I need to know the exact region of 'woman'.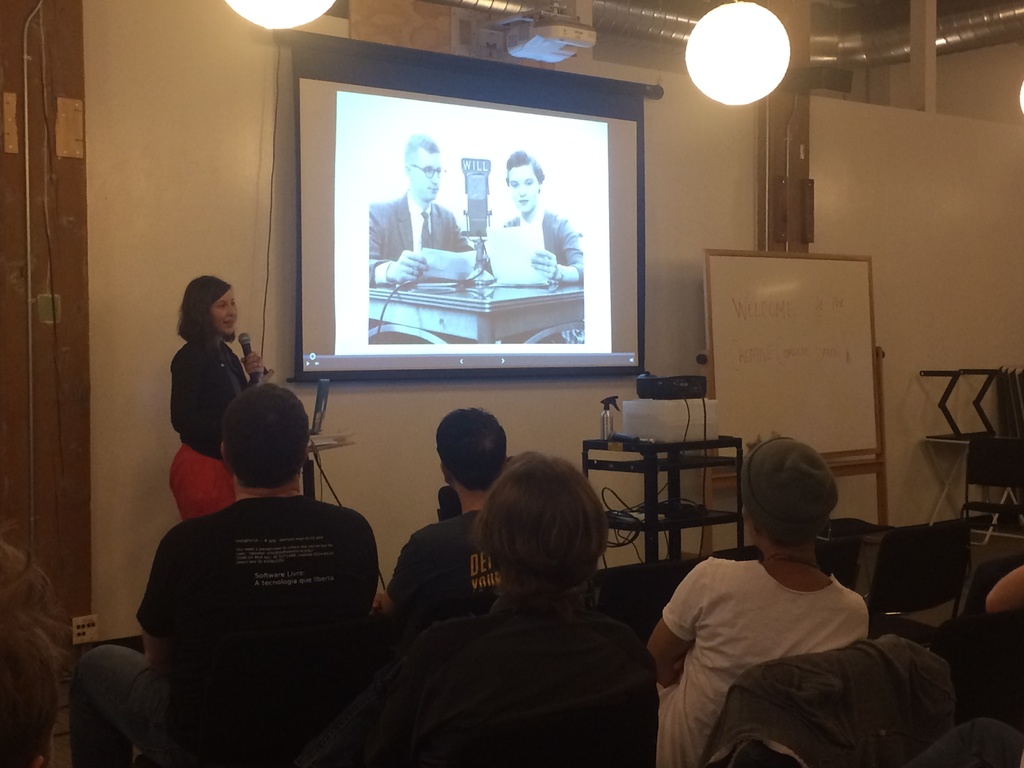
Region: {"x1": 401, "y1": 452, "x2": 667, "y2": 767}.
